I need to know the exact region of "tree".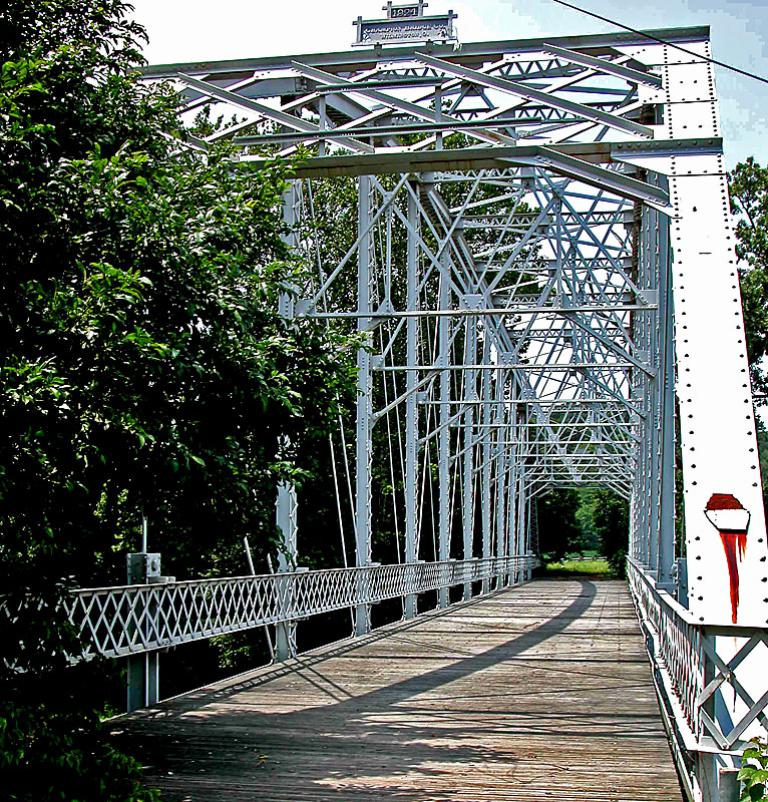
Region: [284,105,573,576].
